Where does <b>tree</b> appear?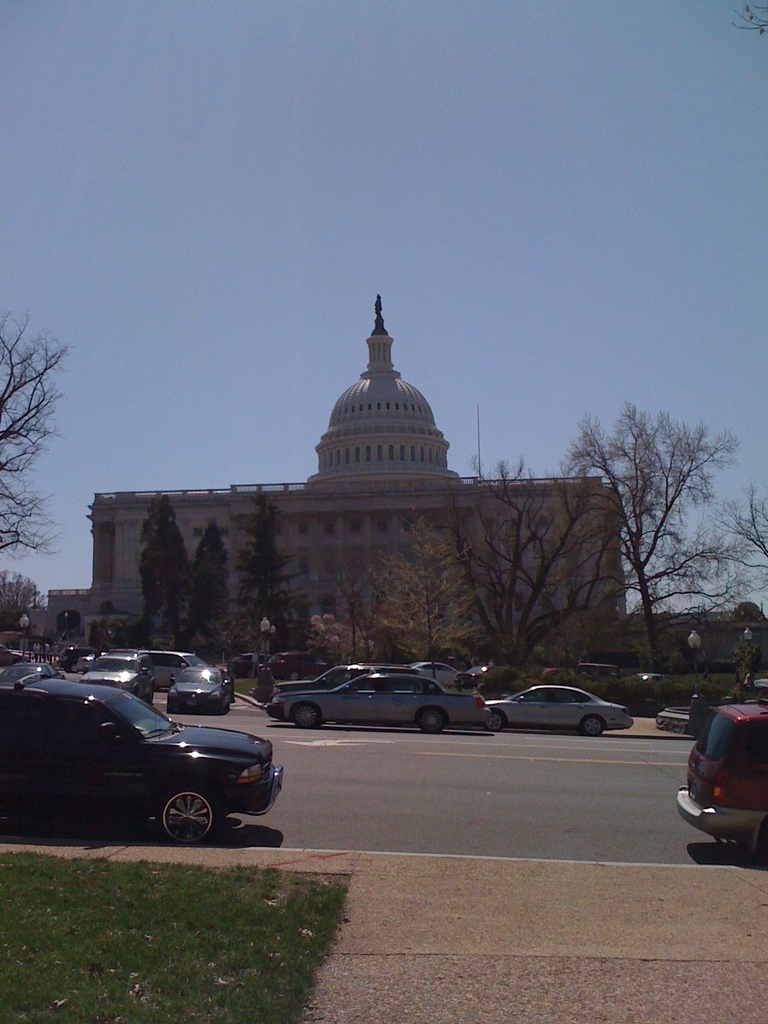
Appears at box(197, 509, 237, 662).
